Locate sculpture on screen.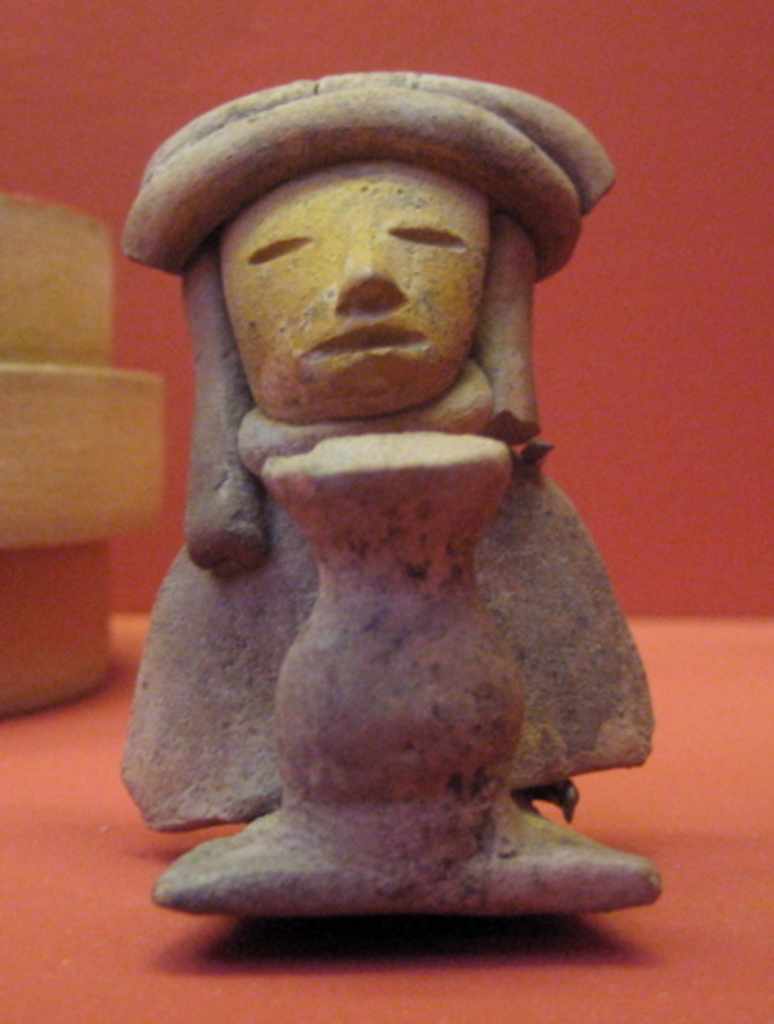
On screen at (left=102, top=74, right=690, bottom=948).
